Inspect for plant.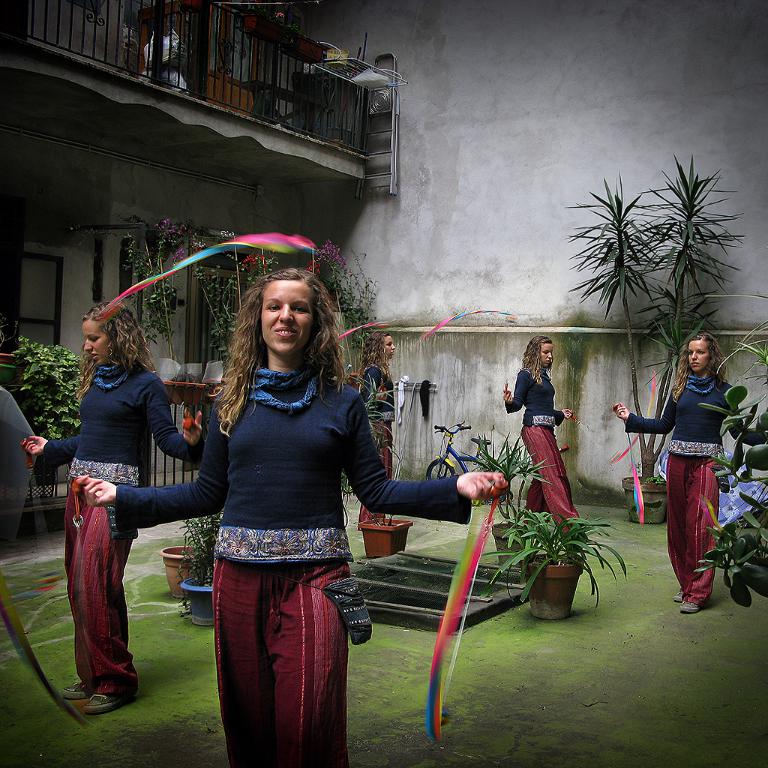
Inspection: (x1=702, y1=292, x2=767, y2=413).
